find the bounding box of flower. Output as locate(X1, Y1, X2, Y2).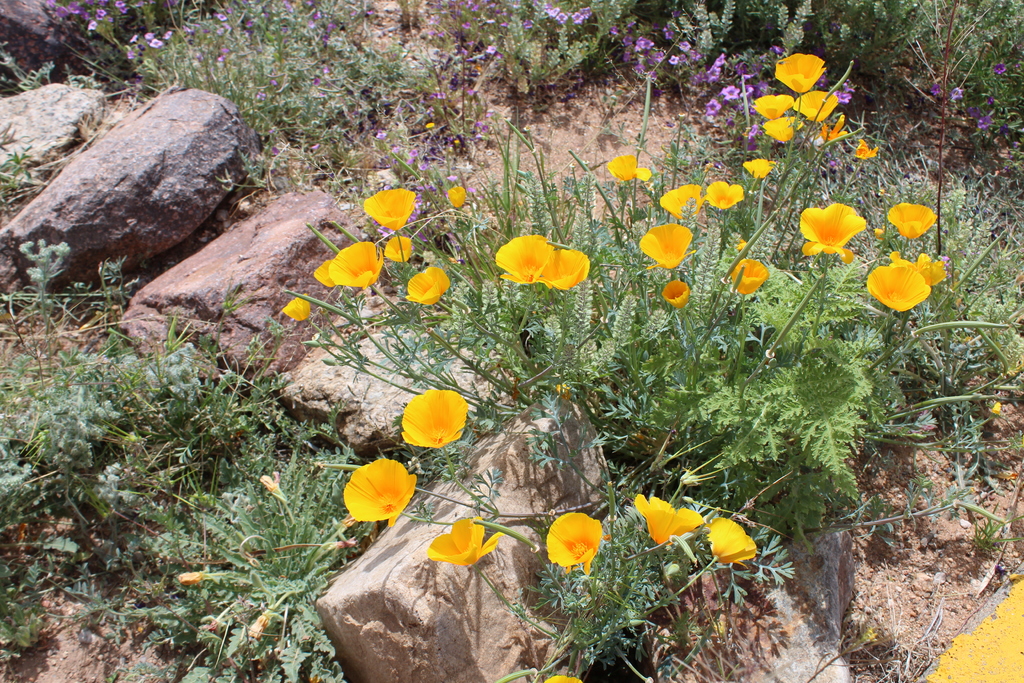
locate(445, 184, 465, 206).
